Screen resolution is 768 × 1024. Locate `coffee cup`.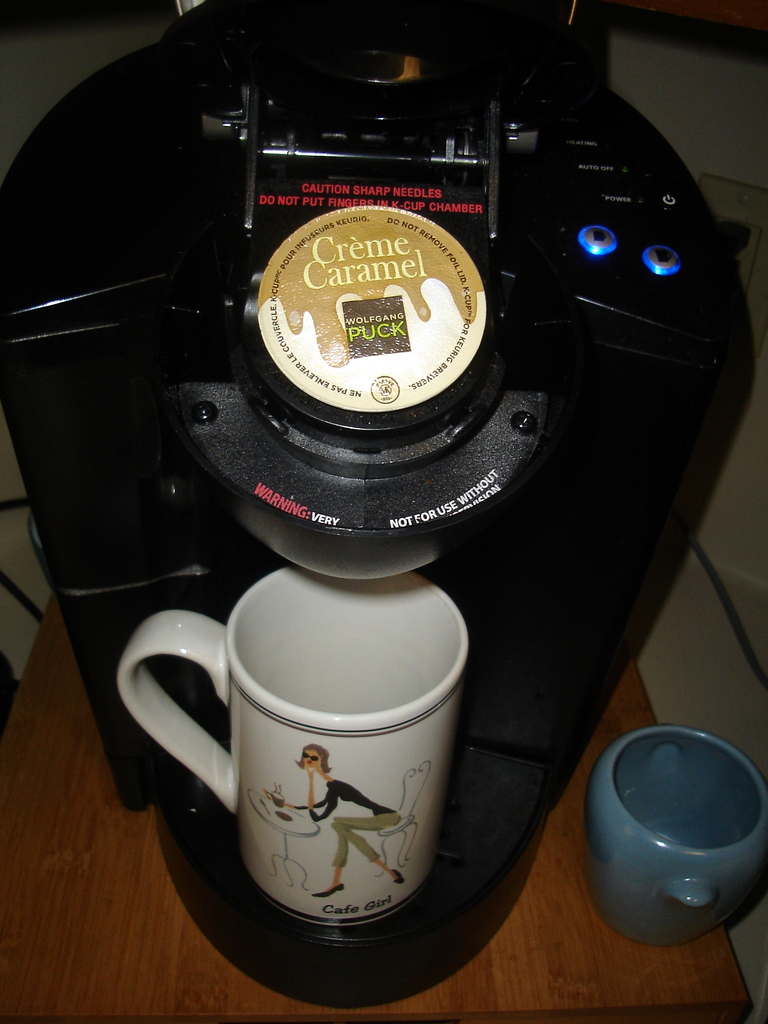
x1=116, y1=568, x2=477, y2=953.
